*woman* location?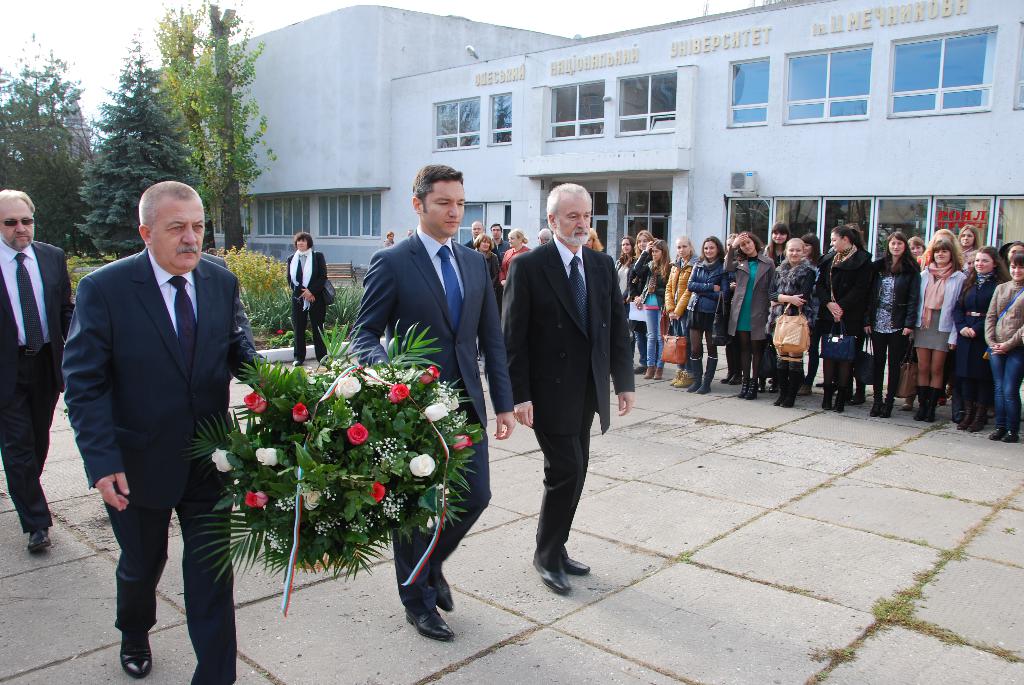
<box>660,233,698,382</box>
